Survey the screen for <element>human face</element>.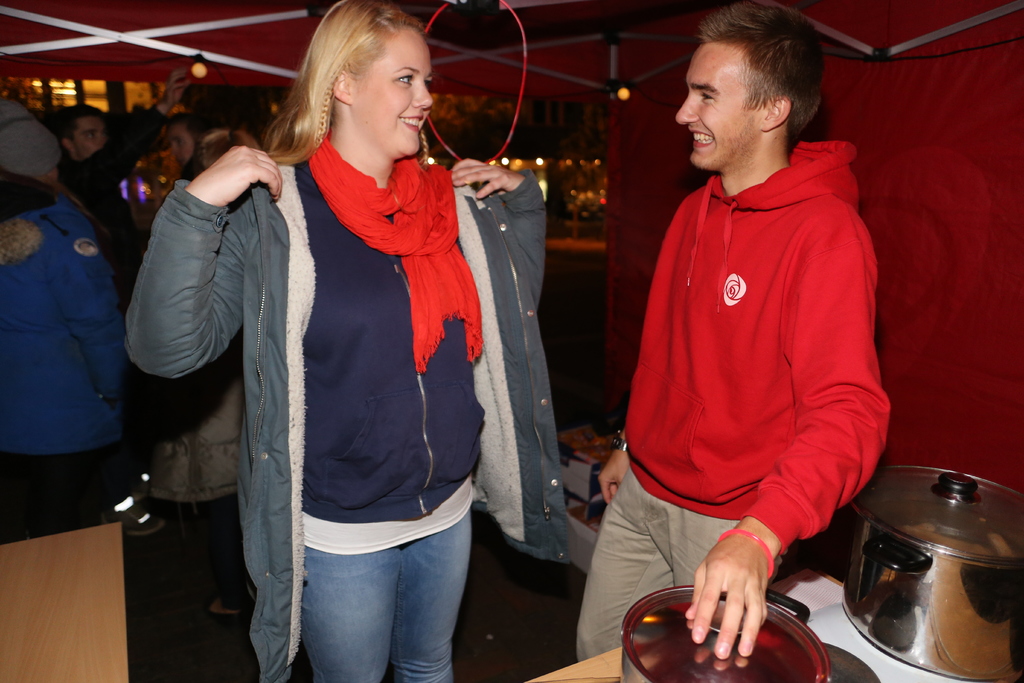
Survey found: {"left": 172, "top": 125, "right": 196, "bottom": 169}.
